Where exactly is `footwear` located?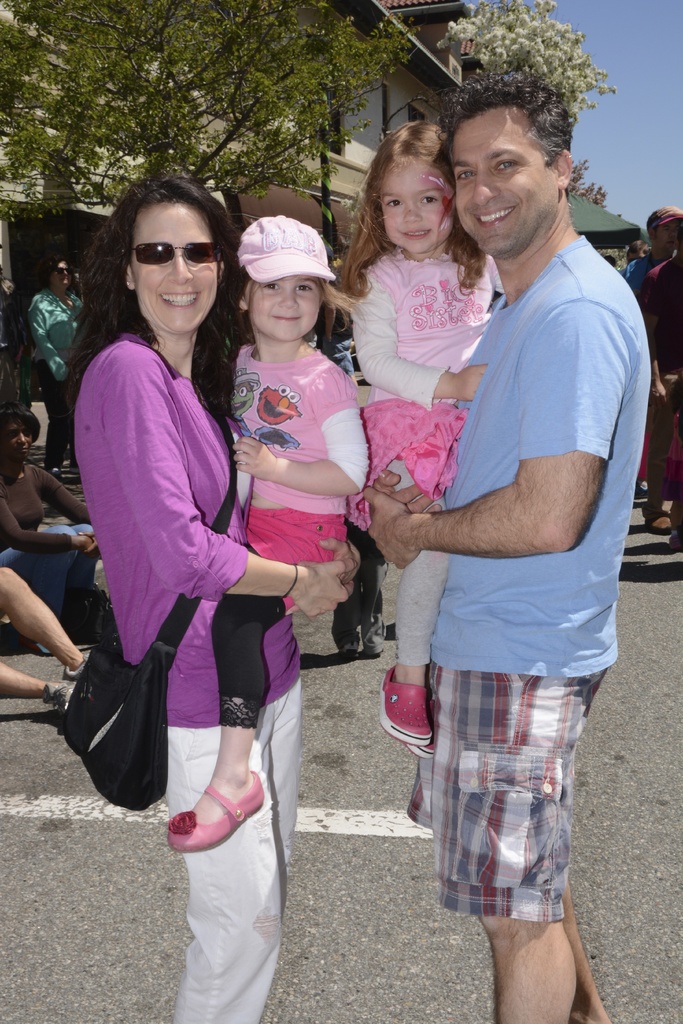
Its bounding box is 366, 615, 391, 662.
